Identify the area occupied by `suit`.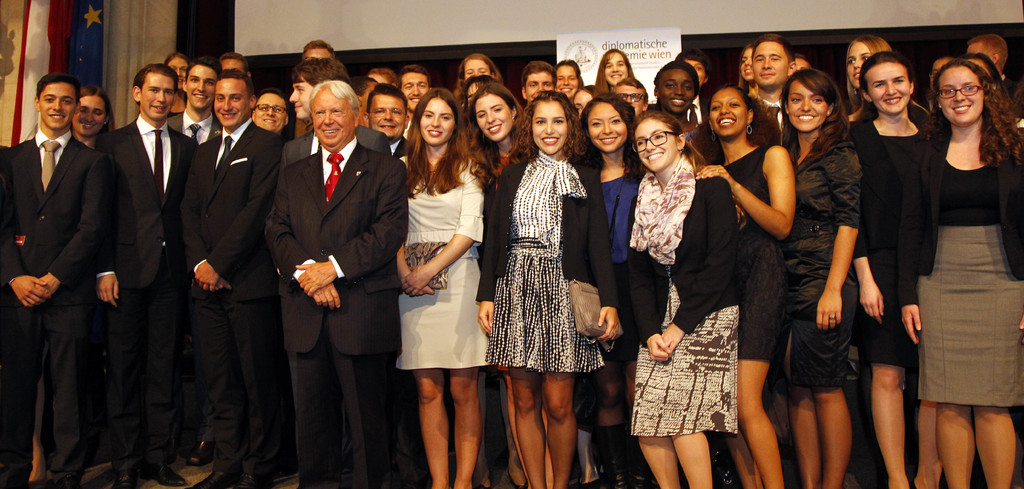
Area: region(639, 170, 737, 344).
